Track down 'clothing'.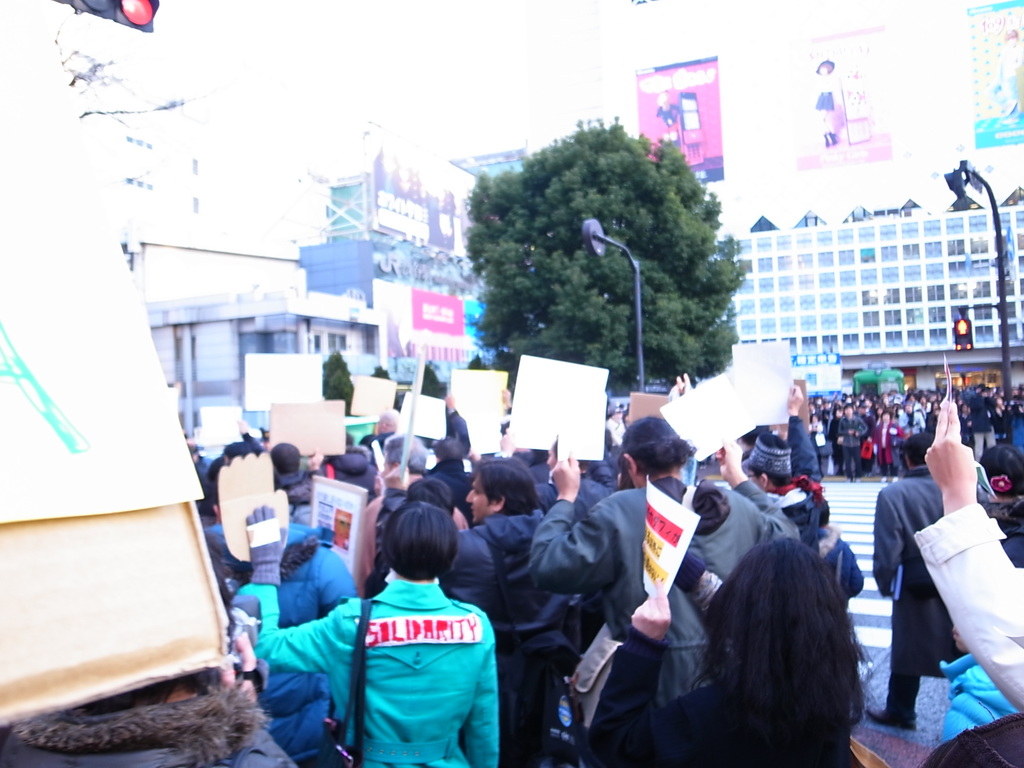
Tracked to BBox(529, 478, 808, 731).
